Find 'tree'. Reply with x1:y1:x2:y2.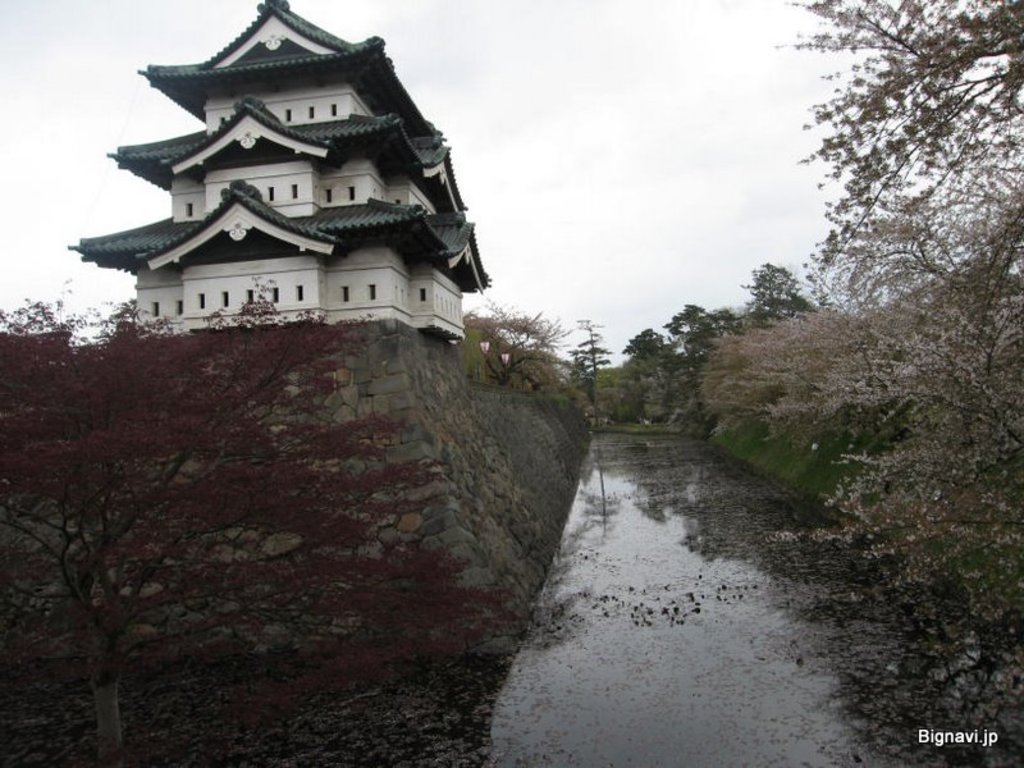
0:257:511:767.
